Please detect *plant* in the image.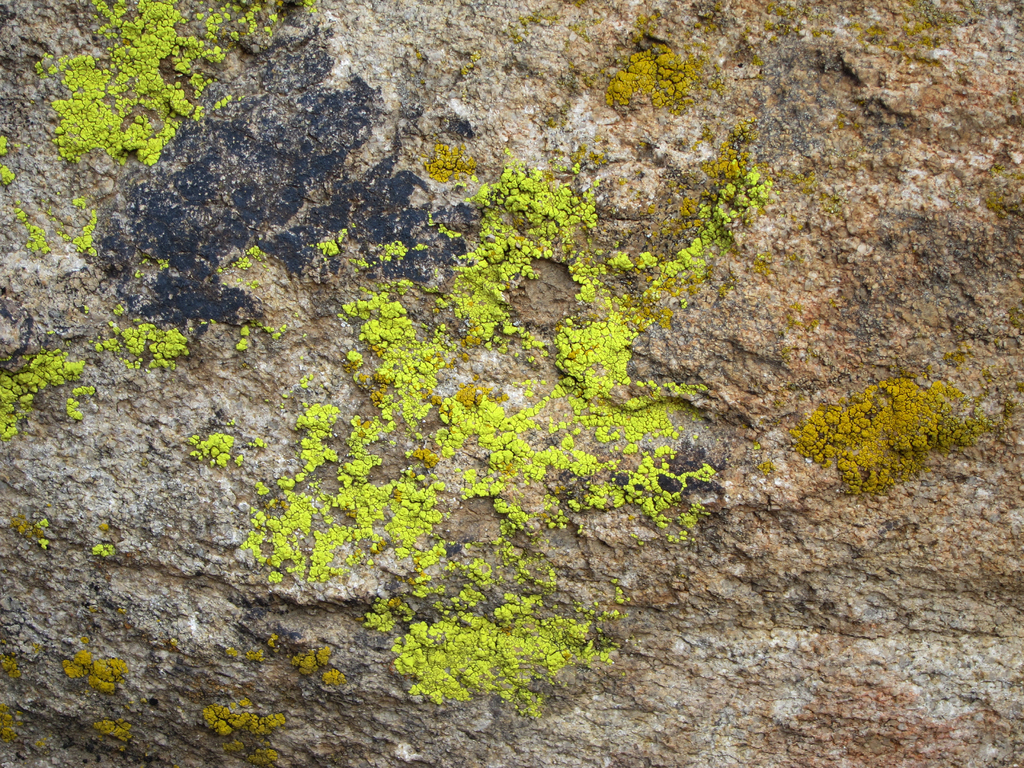
detection(0, 132, 9, 156).
